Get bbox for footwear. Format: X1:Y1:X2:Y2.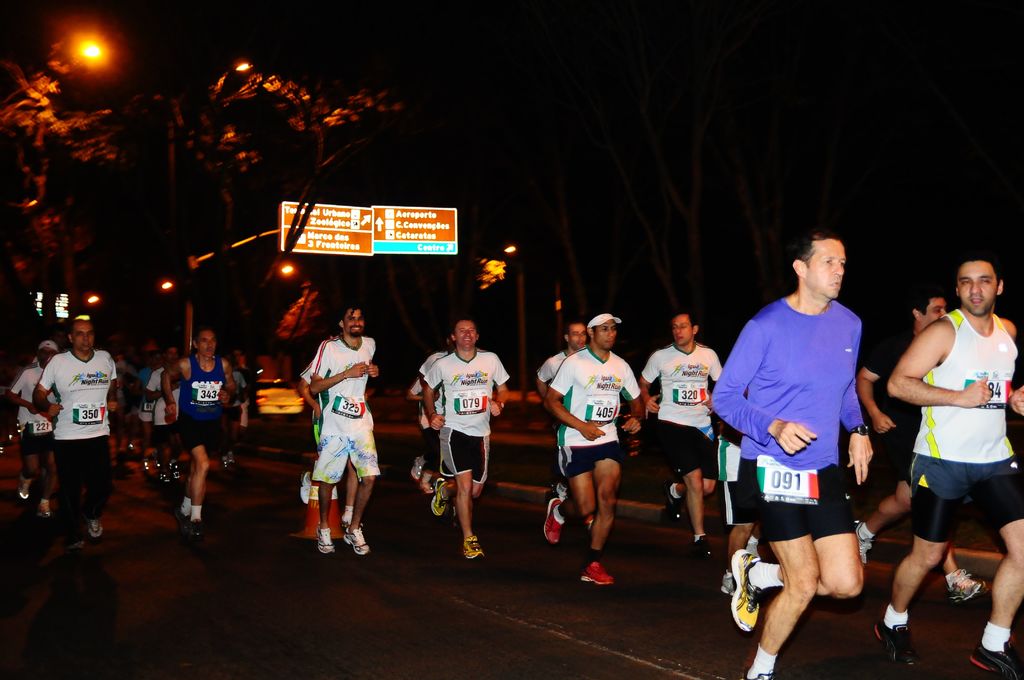
972:638:1016:679.
